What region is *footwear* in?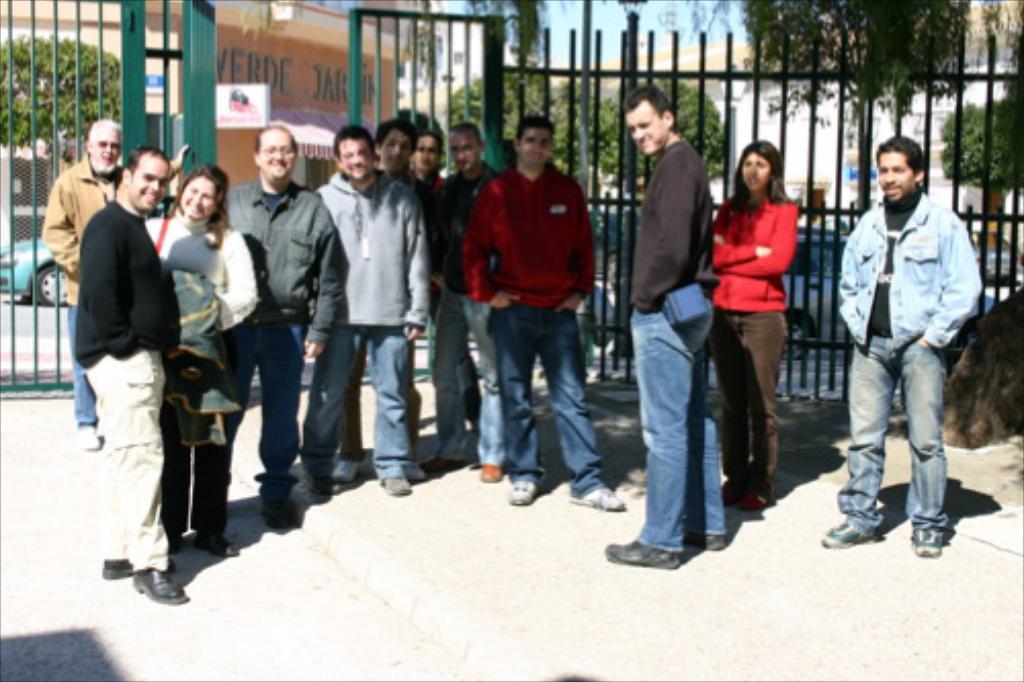
rect(604, 532, 680, 567).
